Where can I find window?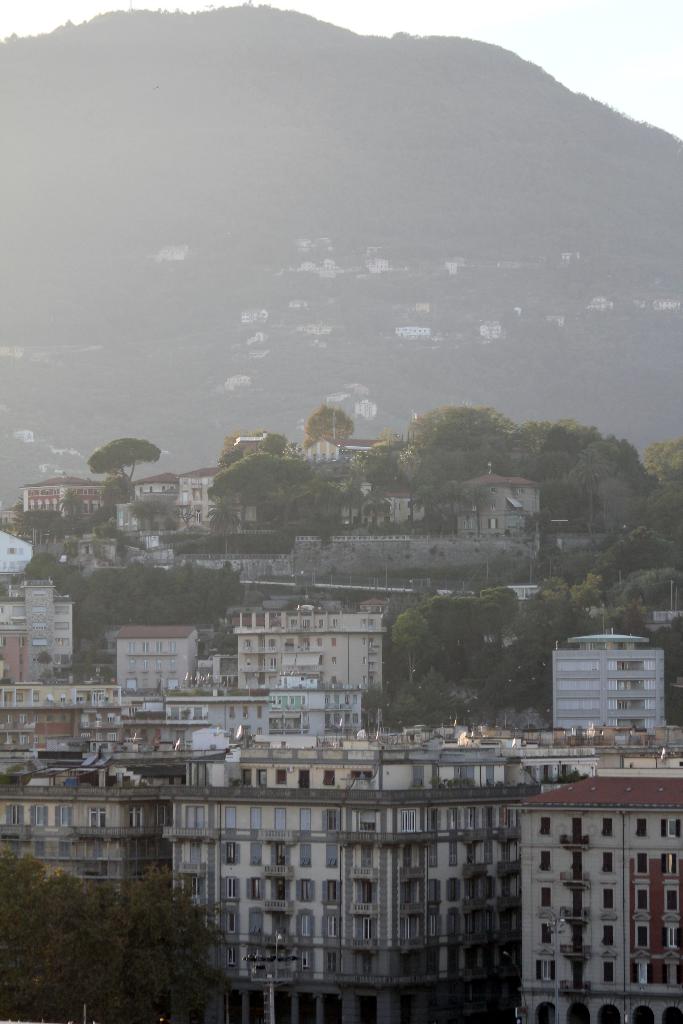
You can find it at BBox(632, 960, 648, 984).
